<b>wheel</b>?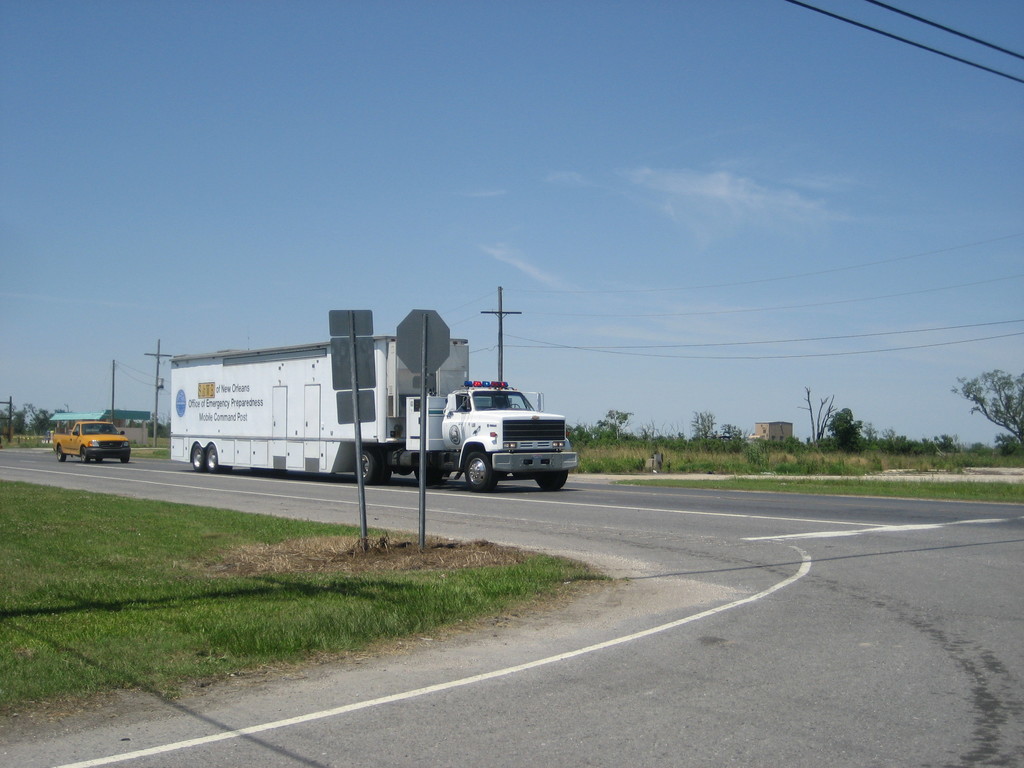
{"x1": 192, "y1": 442, "x2": 204, "y2": 471}
